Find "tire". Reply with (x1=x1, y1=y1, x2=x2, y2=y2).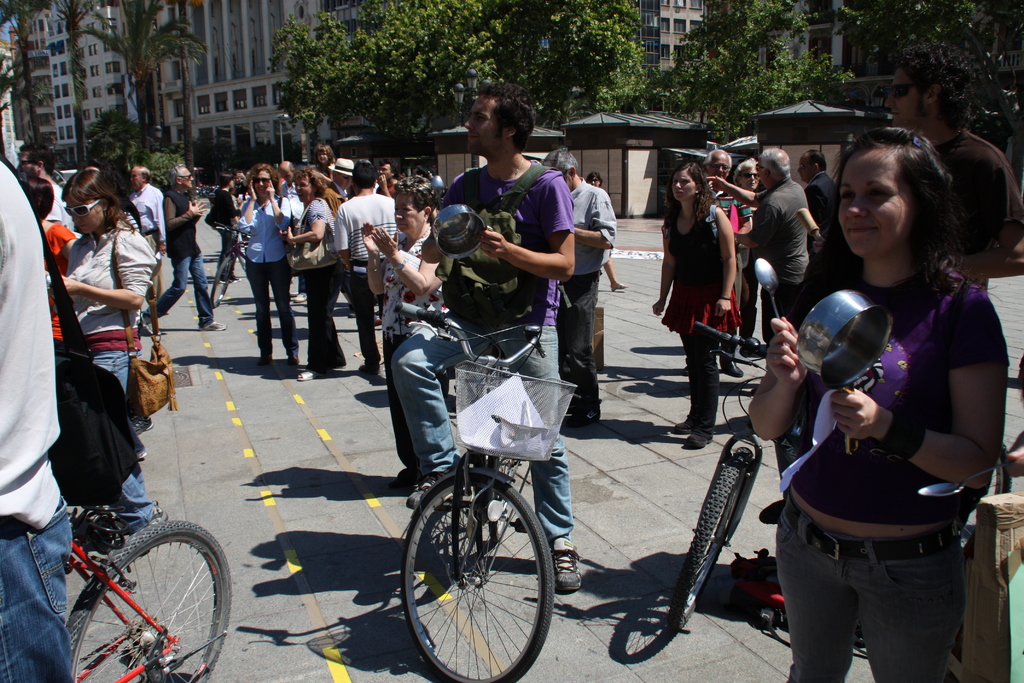
(x1=401, y1=472, x2=557, y2=682).
